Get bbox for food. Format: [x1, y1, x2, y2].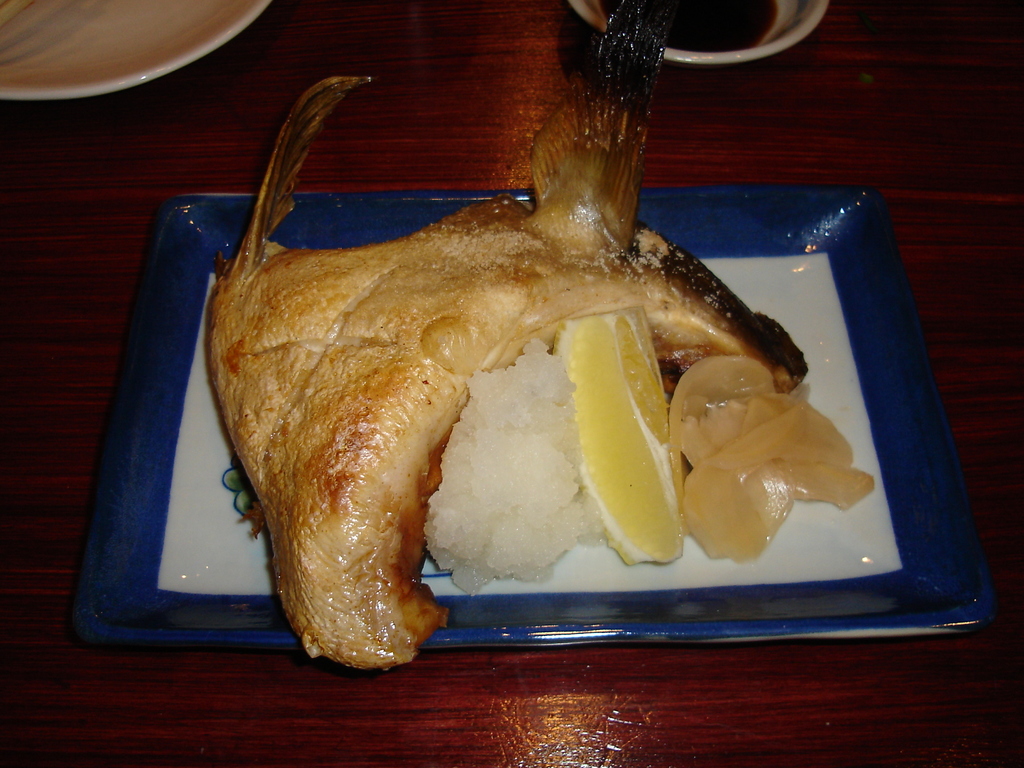
[200, 0, 817, 676].
